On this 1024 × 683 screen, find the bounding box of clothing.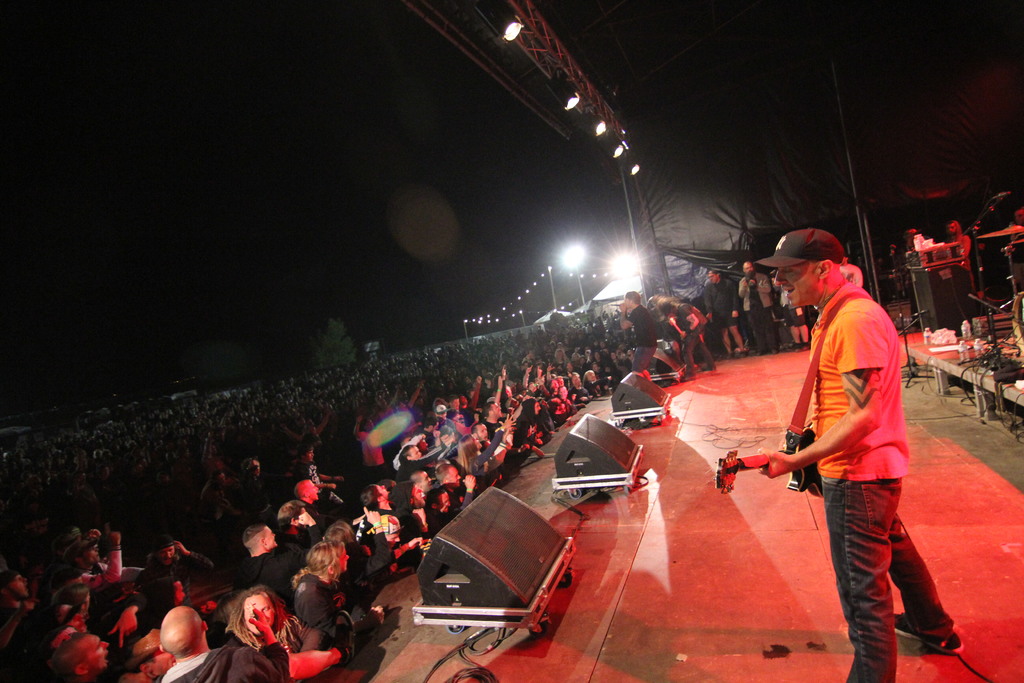
Bounding box: 705 279 738 333.
